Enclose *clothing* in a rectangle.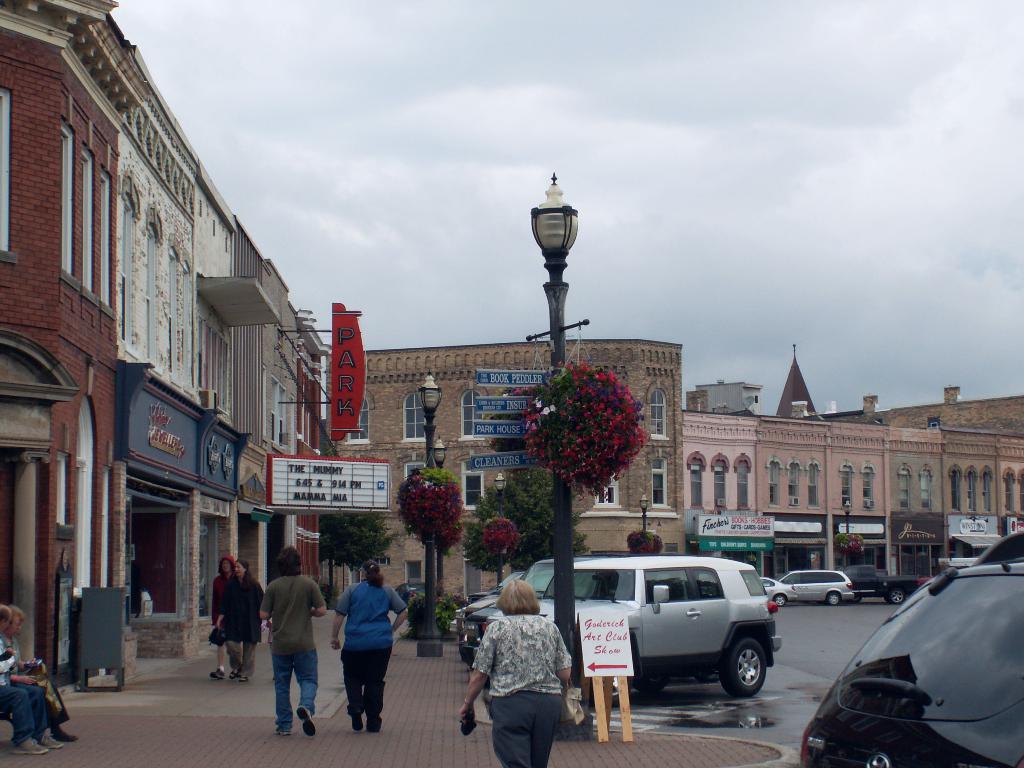
(left=468, top=600, right=573, bottom=751).
